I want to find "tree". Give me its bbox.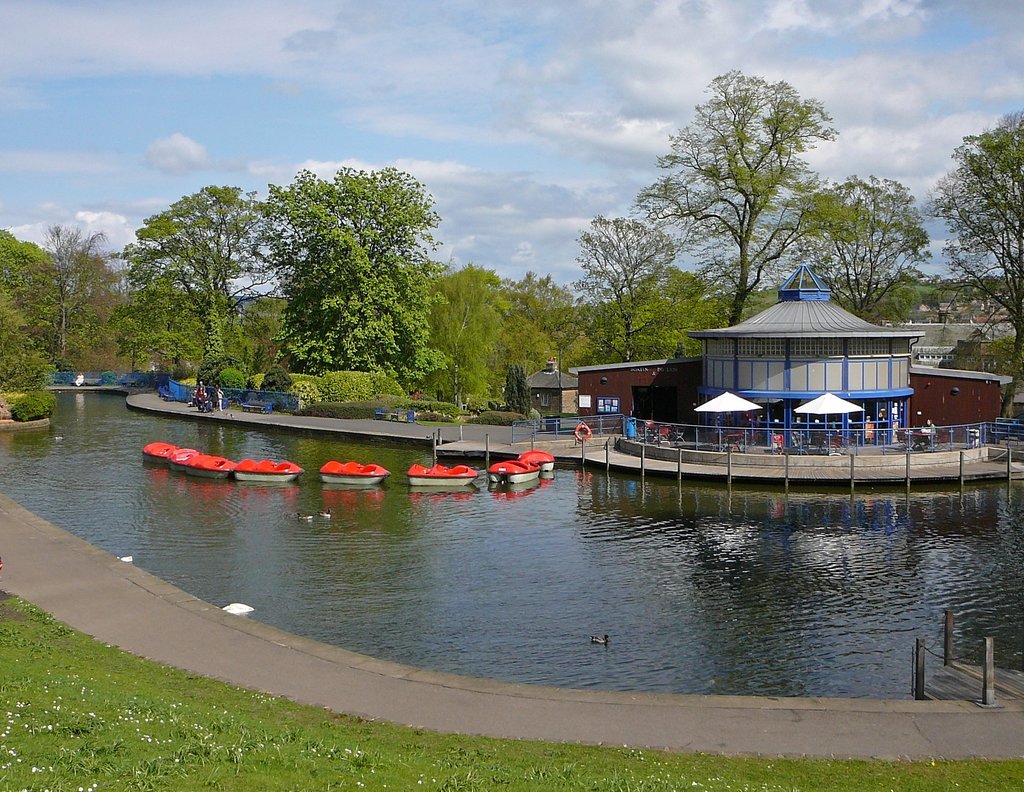
box=[922, 107, 1023, 396].
